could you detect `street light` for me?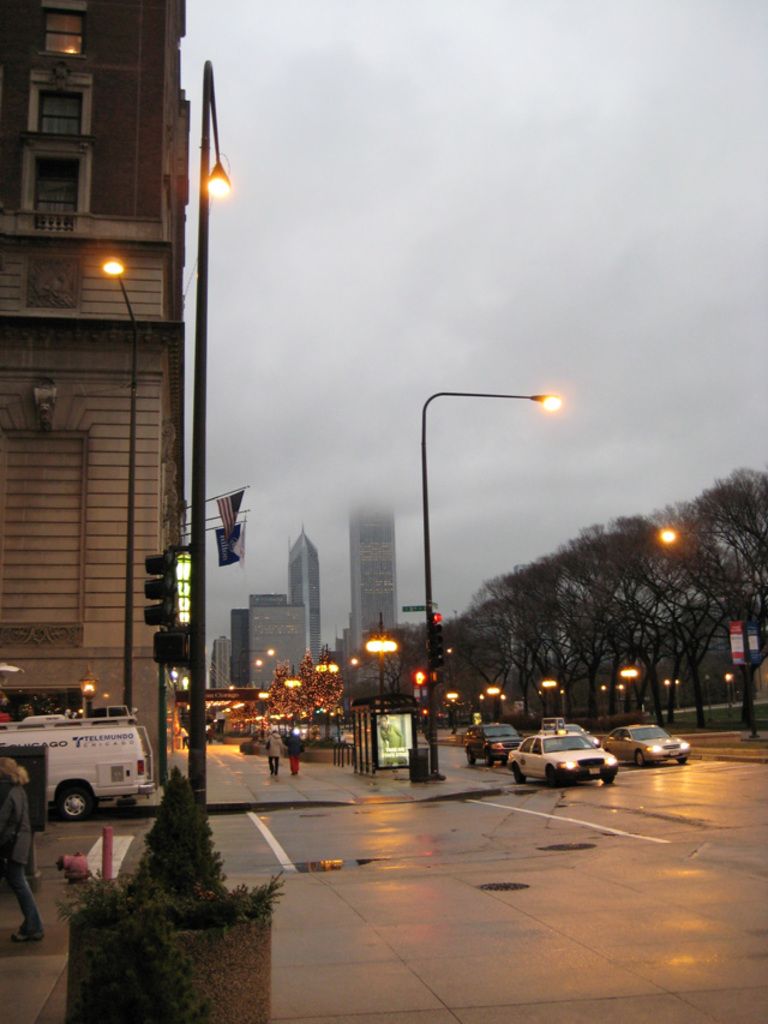
Detection result: x1=316, y1=645, x2=344, y2=739.
